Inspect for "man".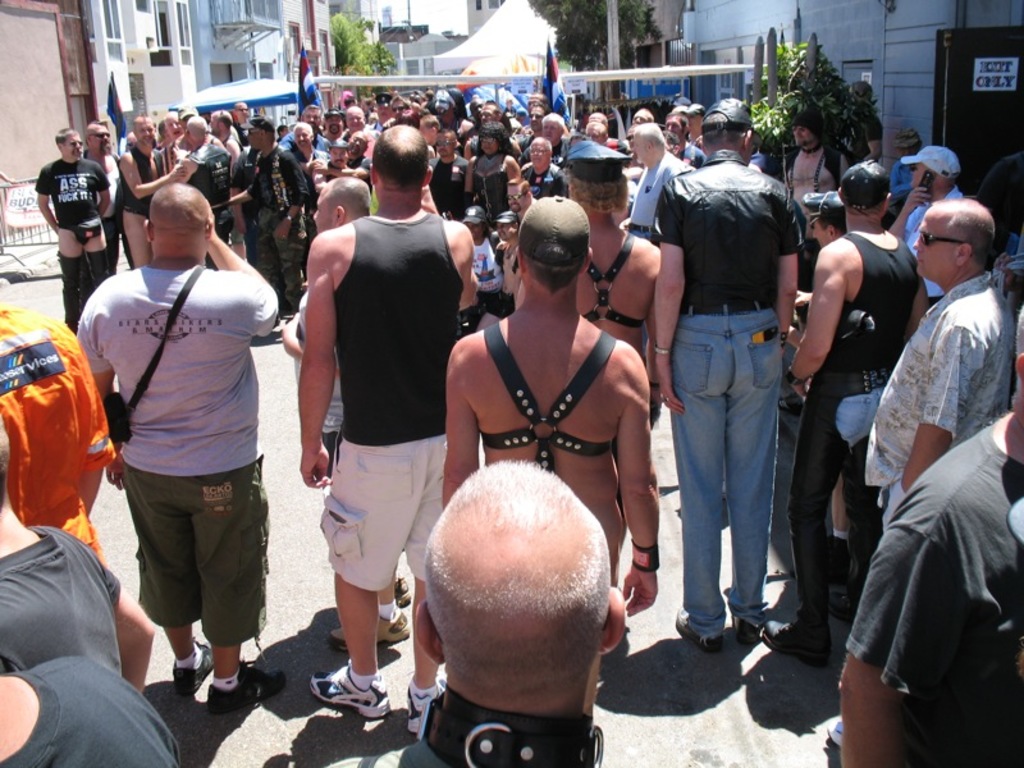
Inspection: <bbox>900, 140, 963, 252</bbox>.
